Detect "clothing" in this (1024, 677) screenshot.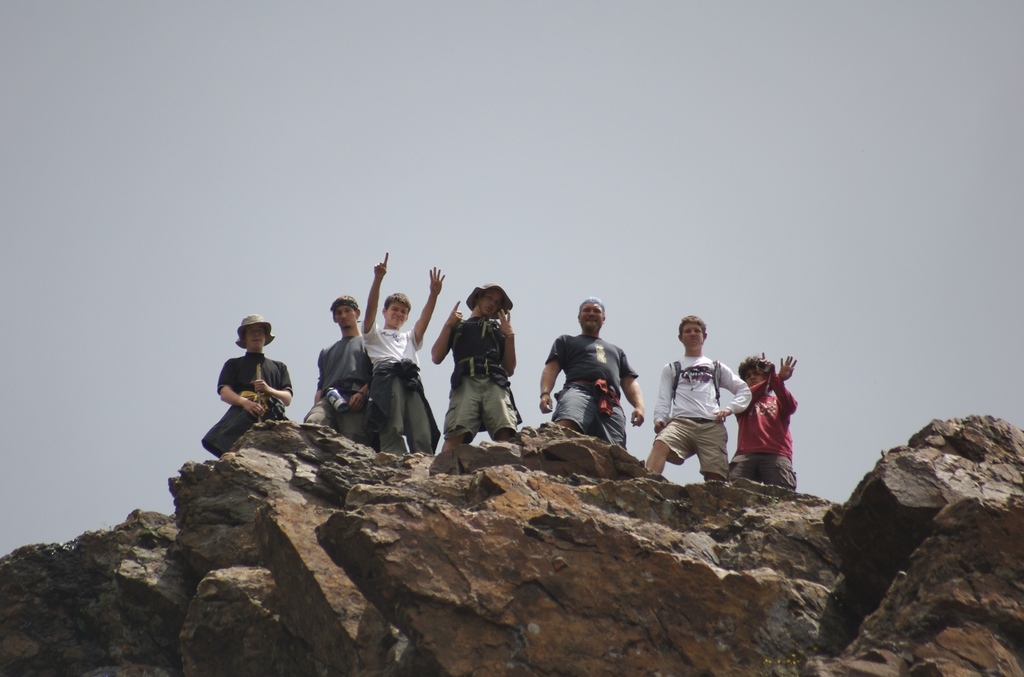
Detection: select_region(545, 333, 639, 453).
